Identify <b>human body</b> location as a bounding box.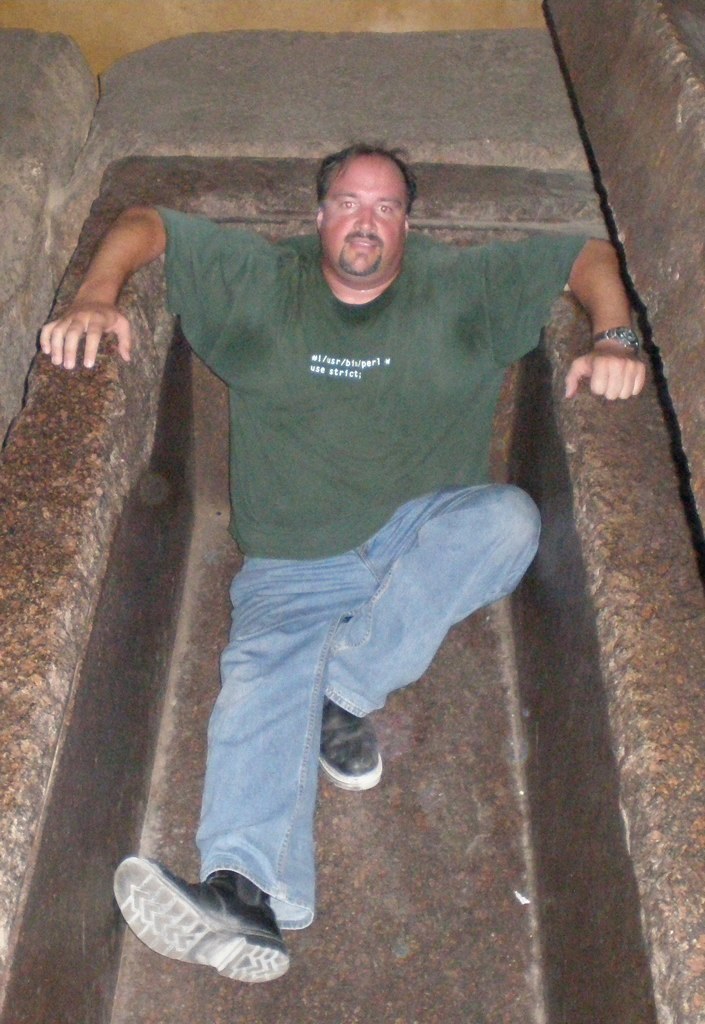
{"left": 99, "top": 97, "right": 596, "bottom": 931}.
